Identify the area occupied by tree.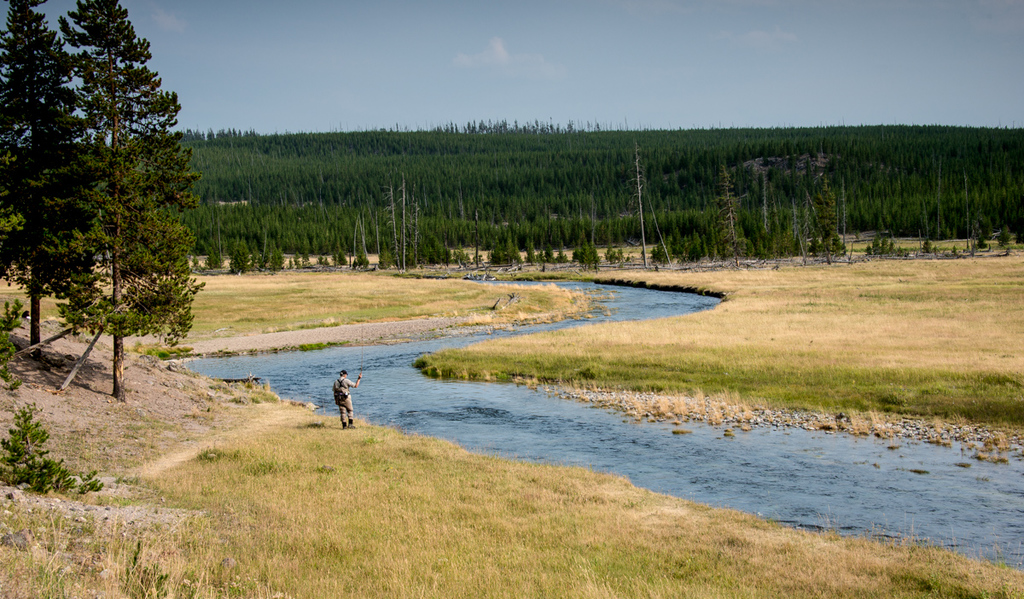
Area: BBox(480, 219, 518, 265).
